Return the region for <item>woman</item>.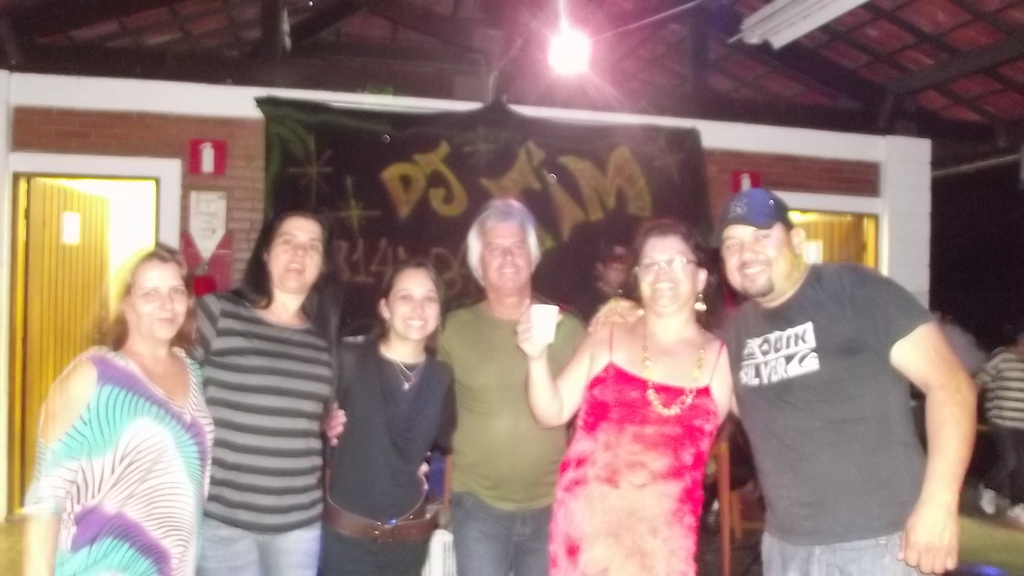
[x1=533, y1=218, x2=740, y2=573].
